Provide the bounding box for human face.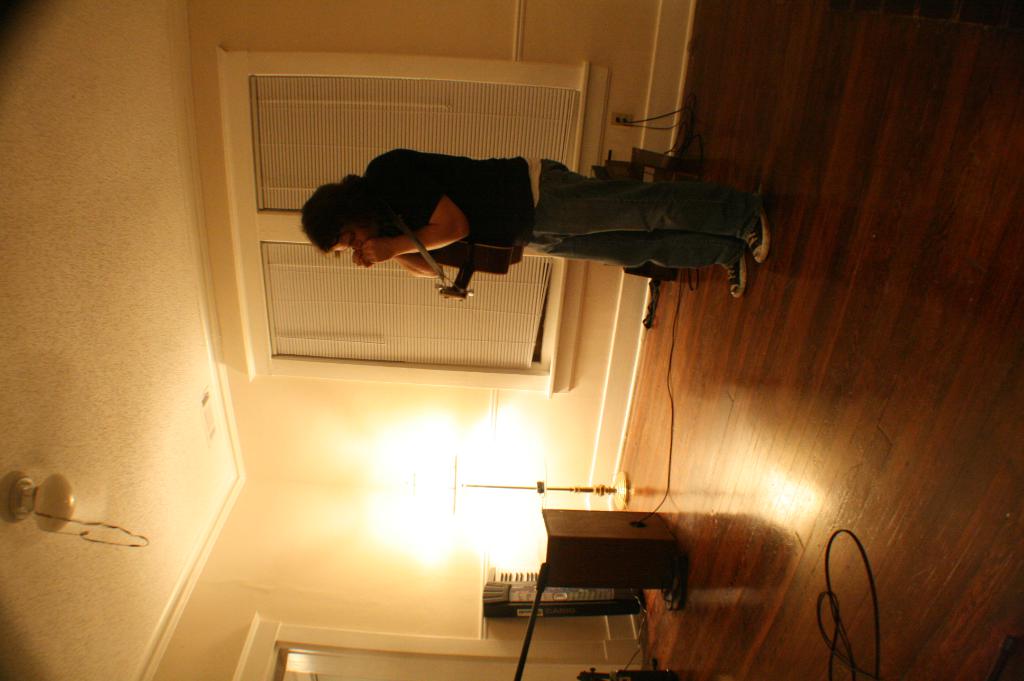
l=332, t=225, r=378, b=252.
